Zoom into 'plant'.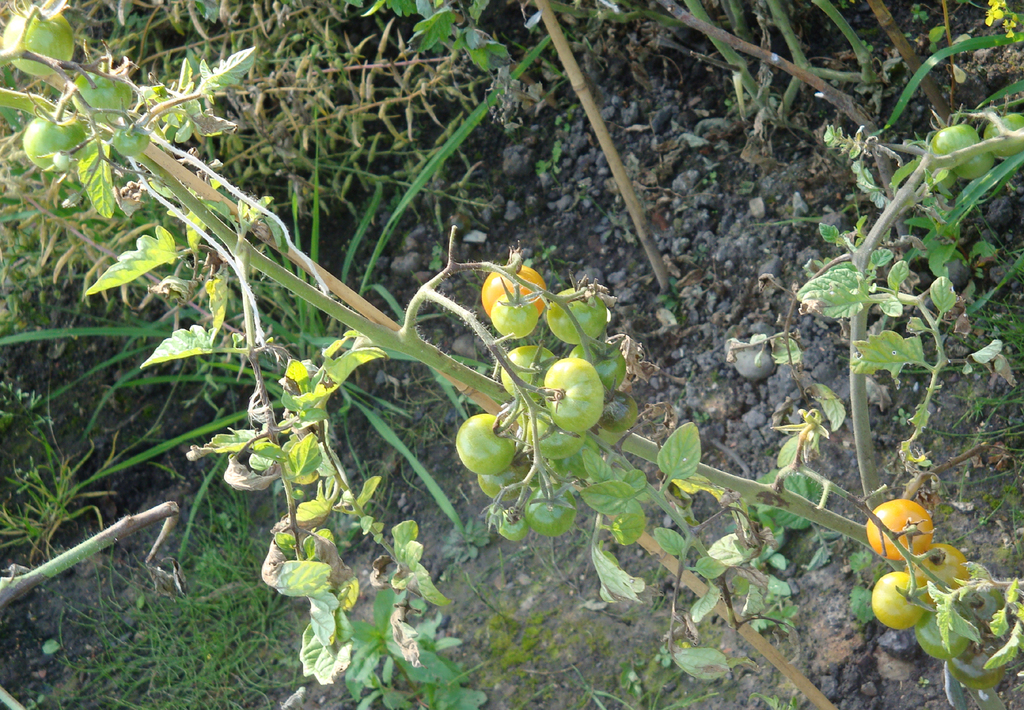
Zoom target: box(0, 185, 154, 344).
